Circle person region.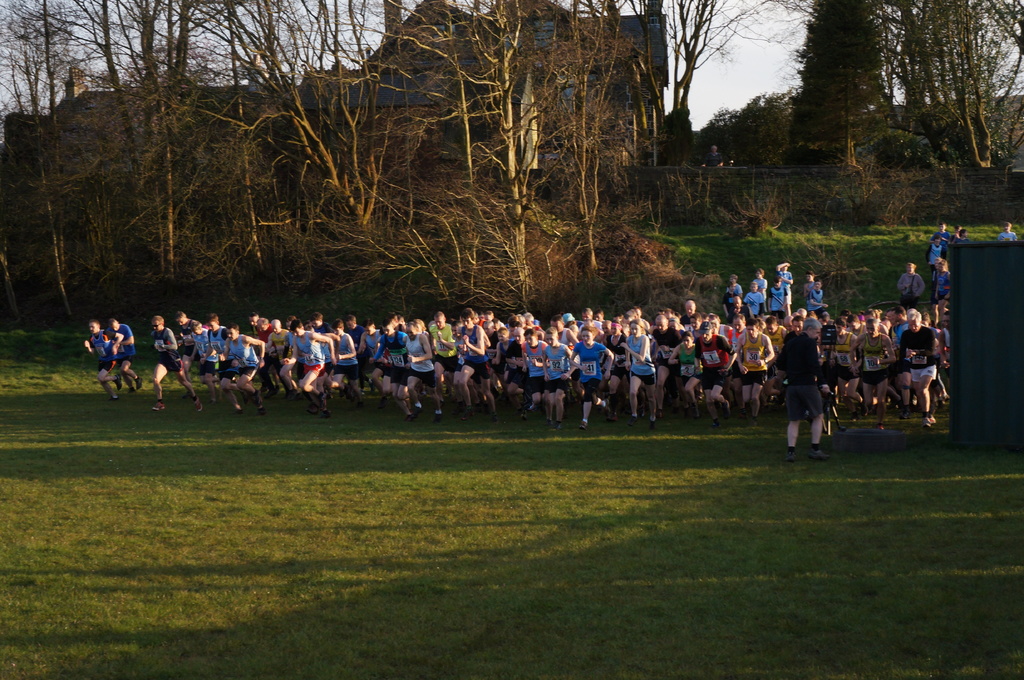
Region: (x1=848, y1=312, x2=895, y2=420).
